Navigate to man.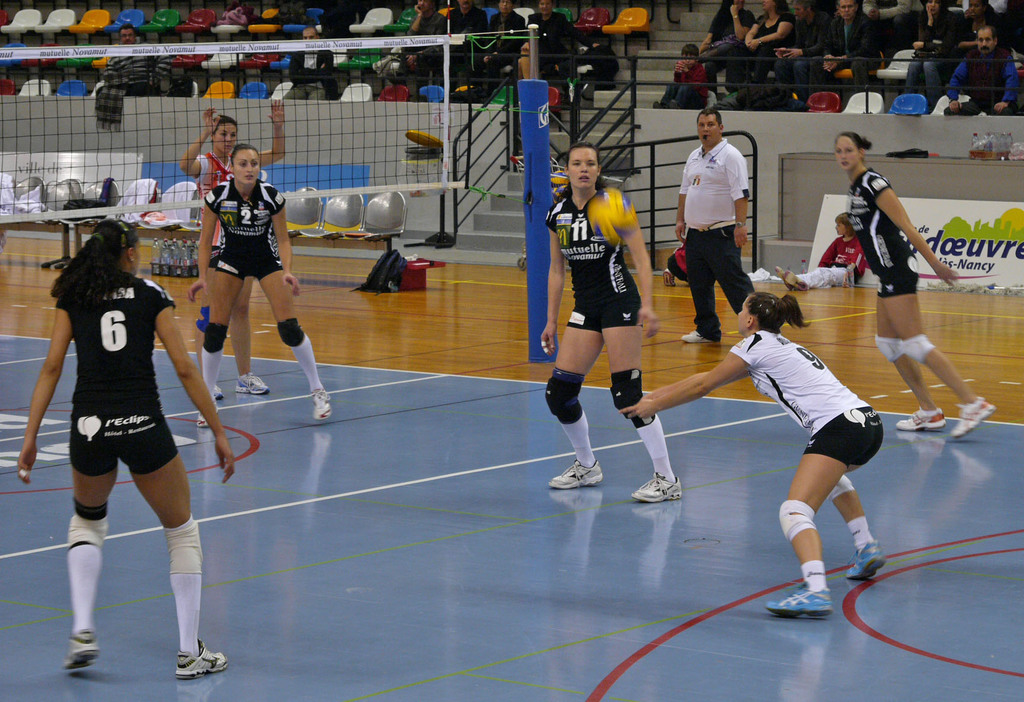
Navigation target: <region>445, 0, 483, 86</region>.
